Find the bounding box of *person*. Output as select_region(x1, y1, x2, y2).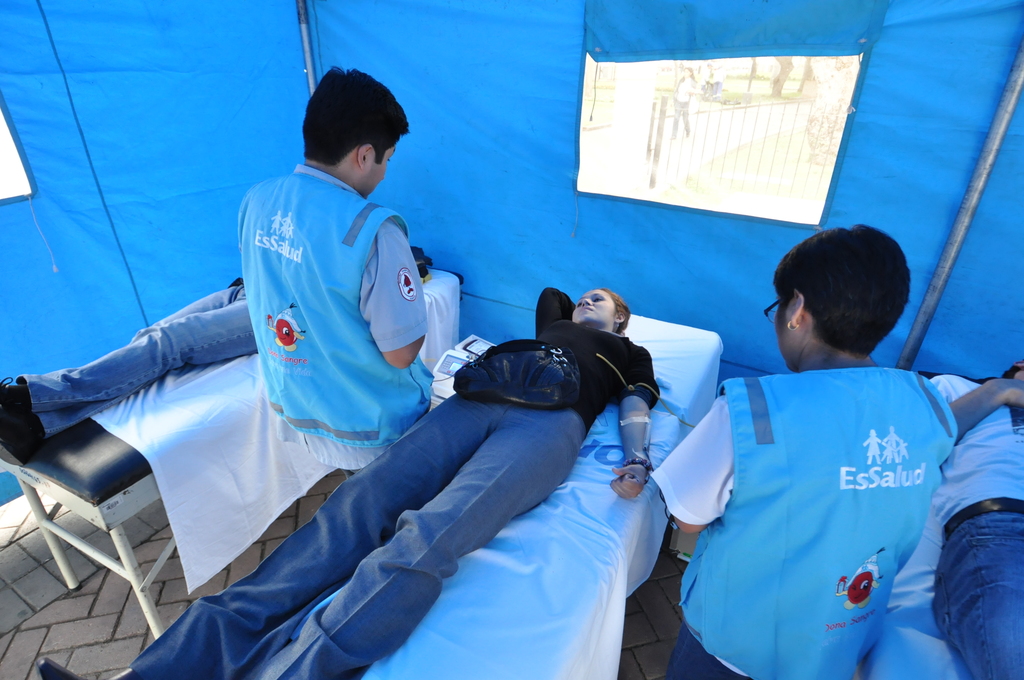
select_region(675, 226, 970, 670).
